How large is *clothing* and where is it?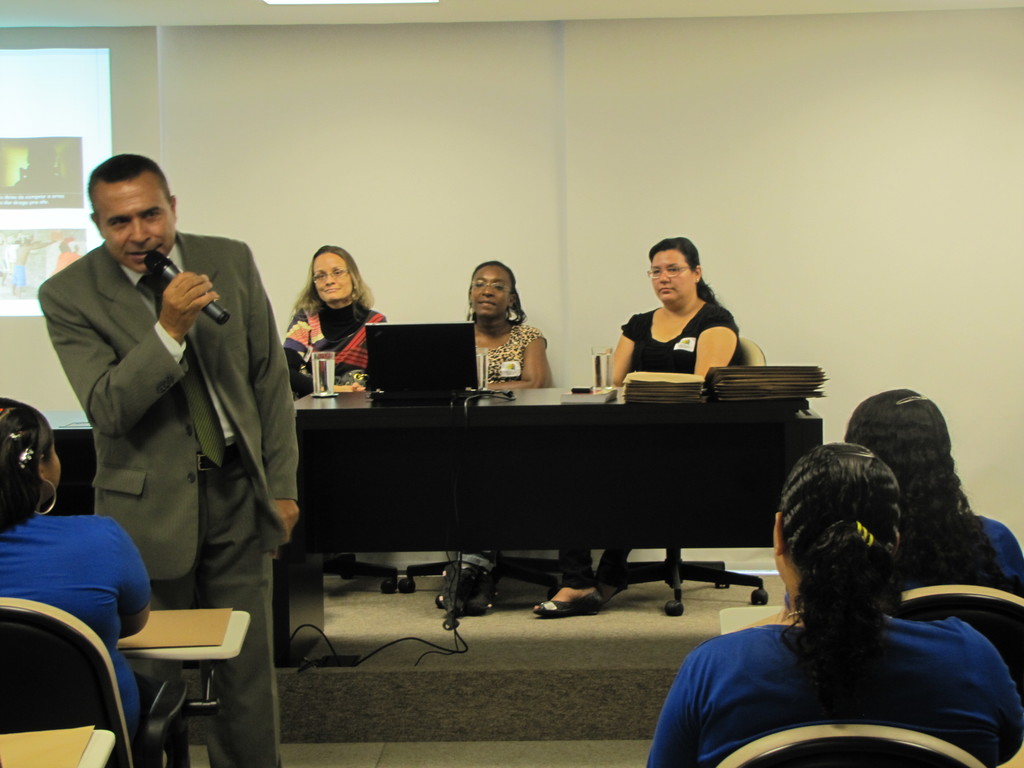
Bounding box: region(473, 323, 551, 388).
